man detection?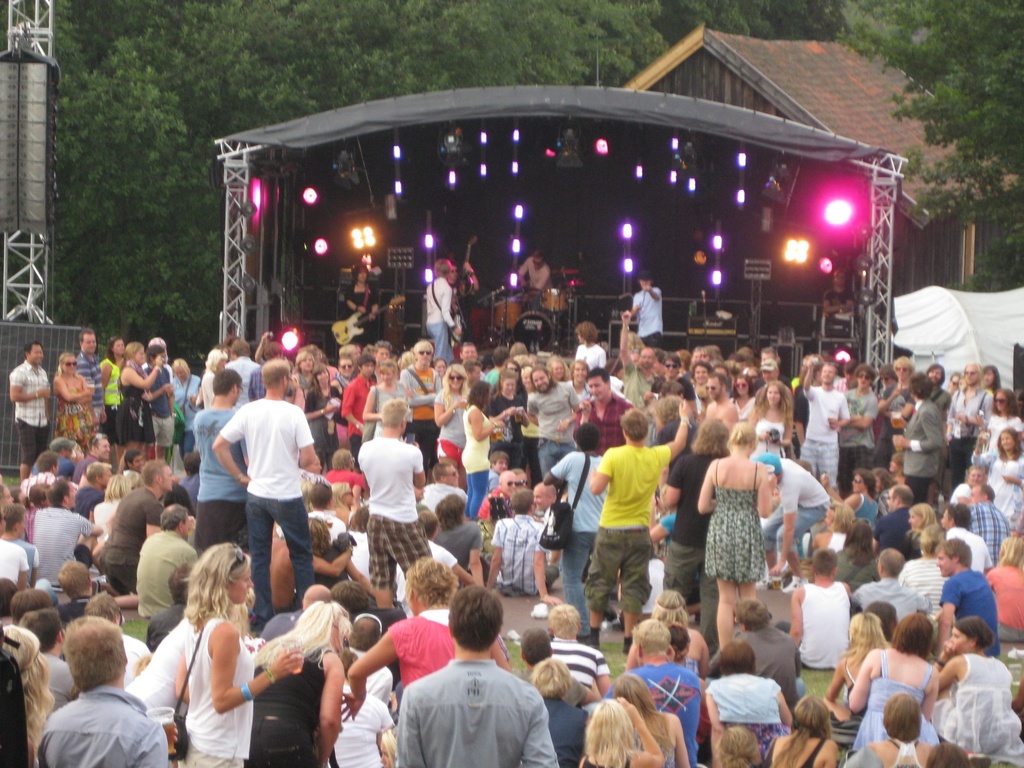
rect(929, 360, 950, 415)
